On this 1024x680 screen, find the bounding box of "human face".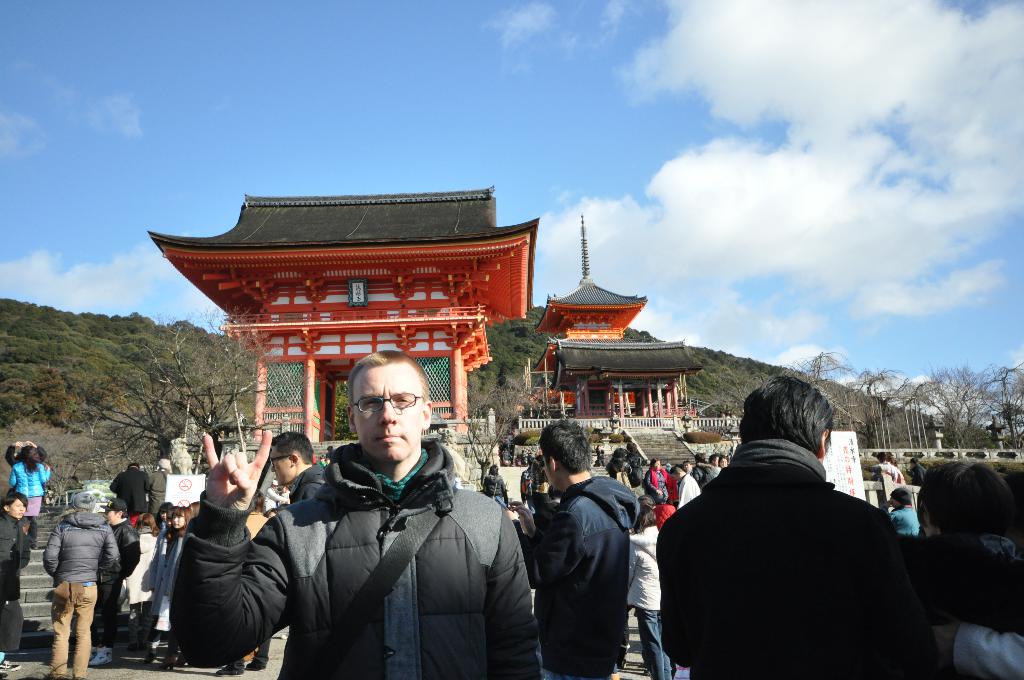
Bounding box: box=[354, 359, 422, 462].
